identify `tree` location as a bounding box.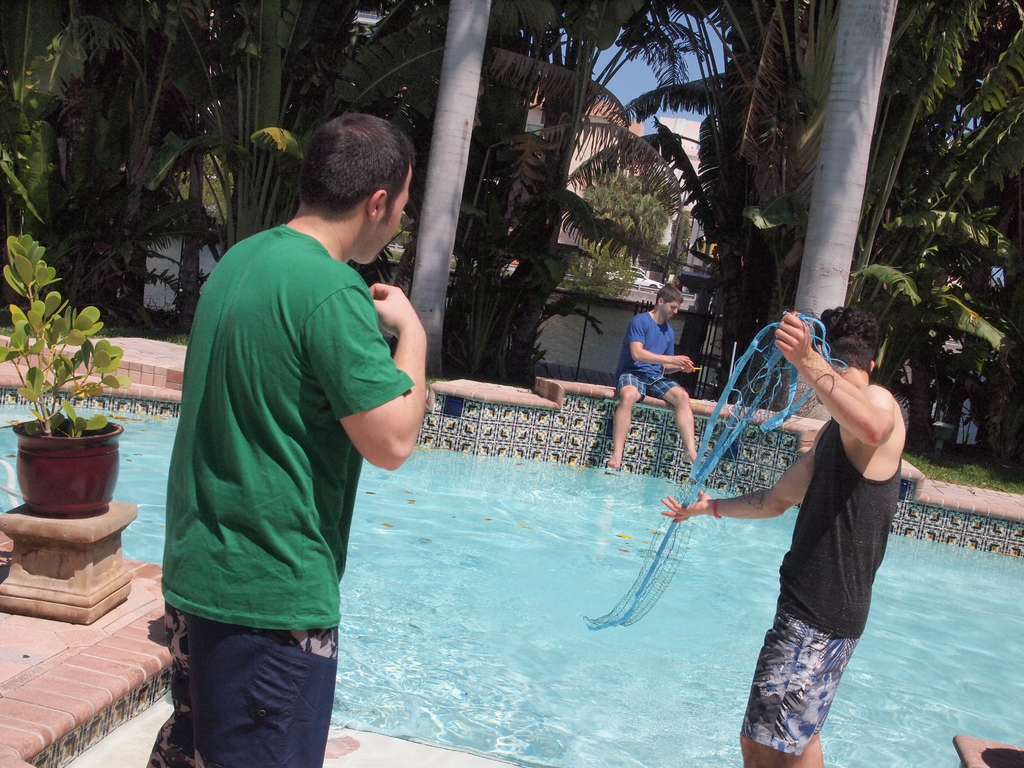
BBox(203, 0, 452, 272).
